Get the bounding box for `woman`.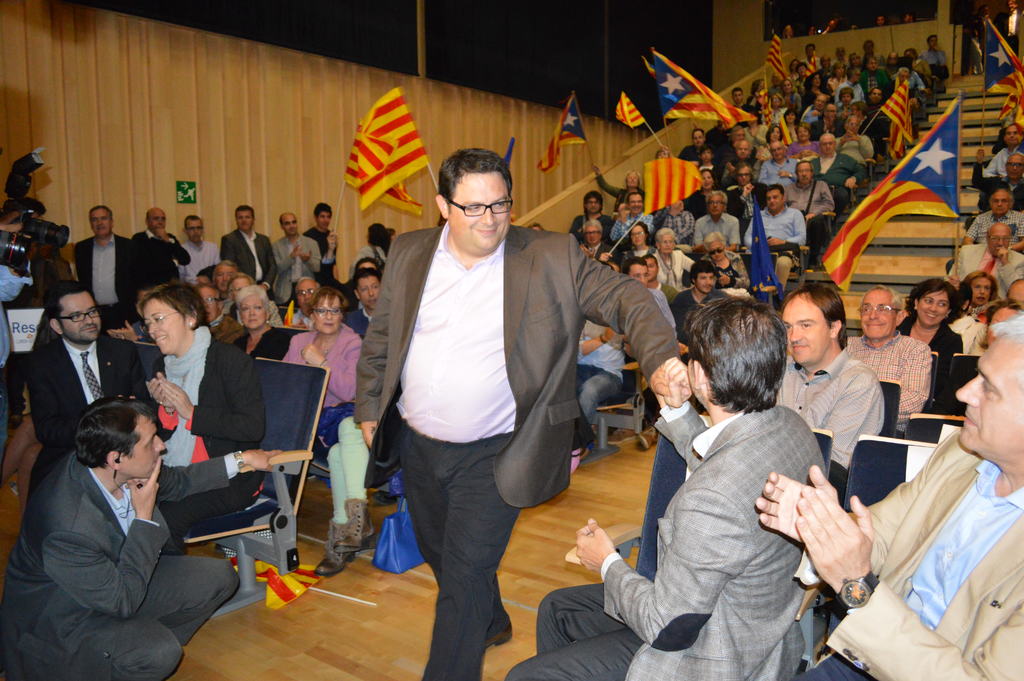
(618,222,657,272).
